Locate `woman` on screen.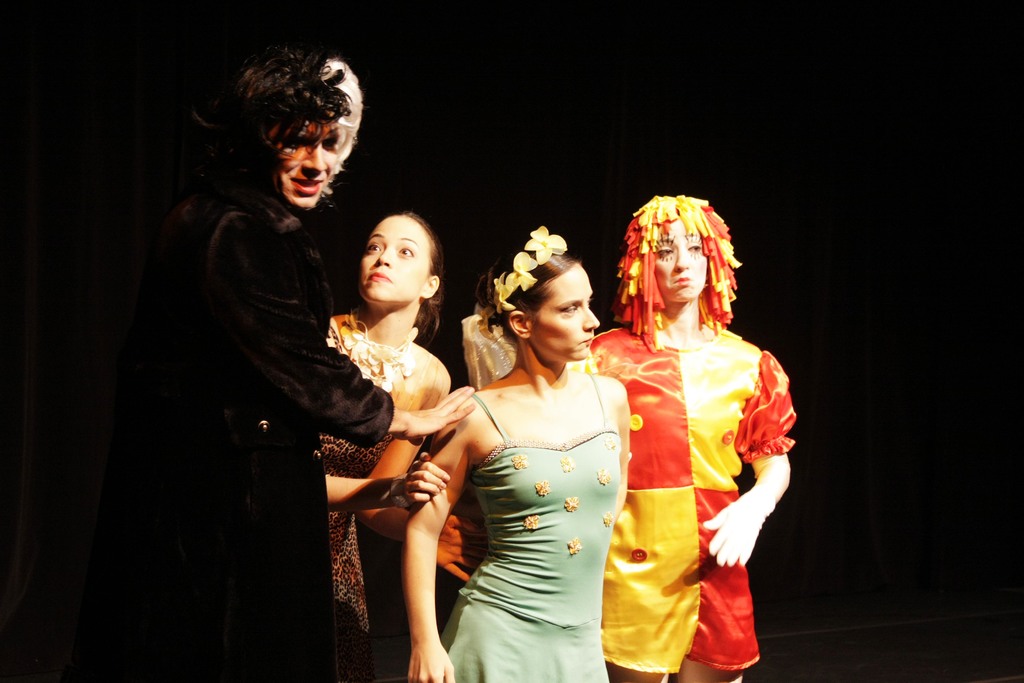
On screen at crop(588, 194, 803, 682).
